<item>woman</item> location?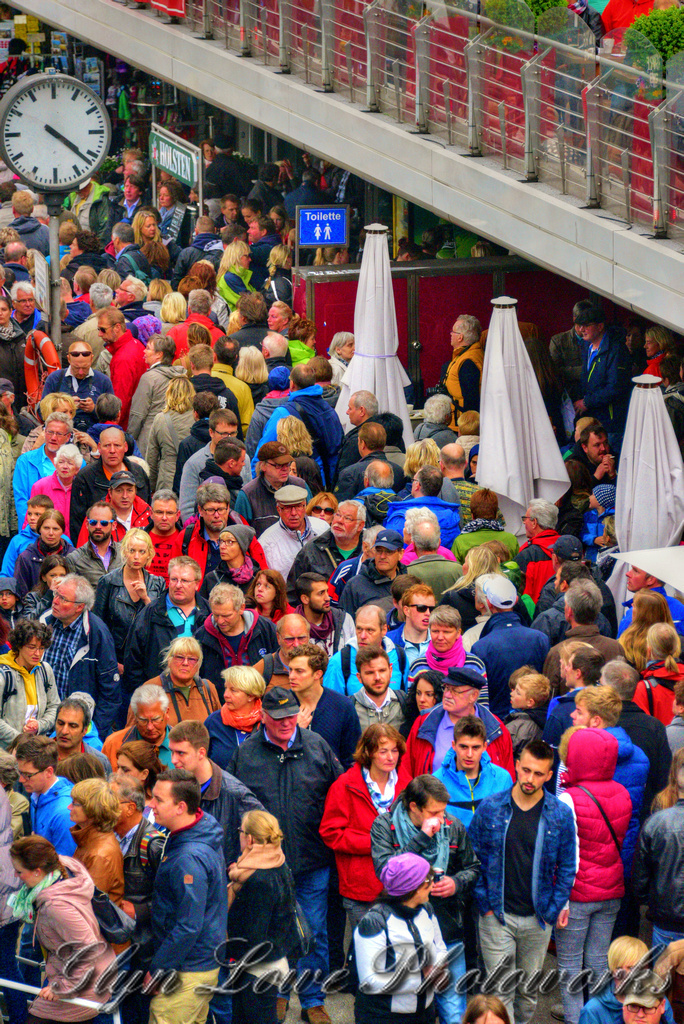
<region>5, 840, 122, 1019</region>
